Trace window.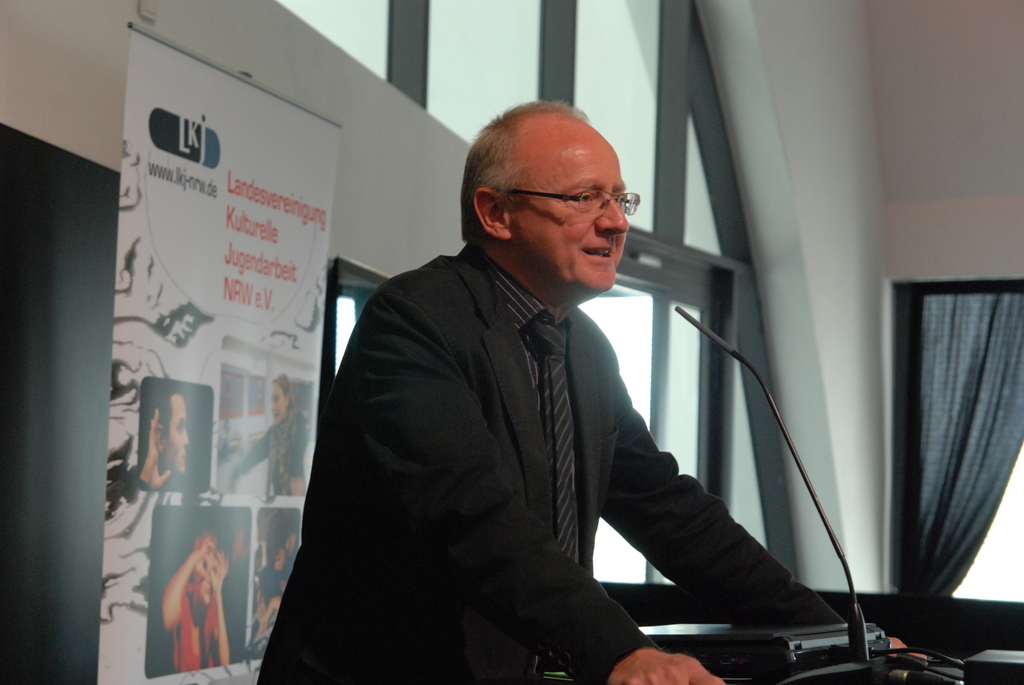
Traced to [415,0,551,173].
